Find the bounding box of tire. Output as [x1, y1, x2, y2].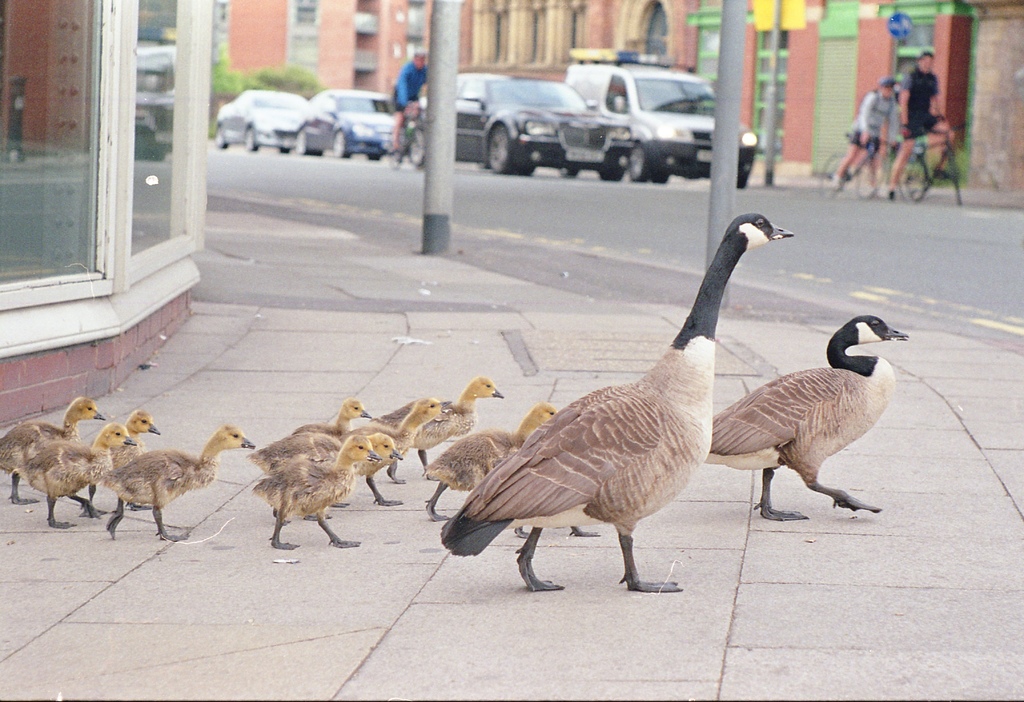
[820, 151, 845, 196].
